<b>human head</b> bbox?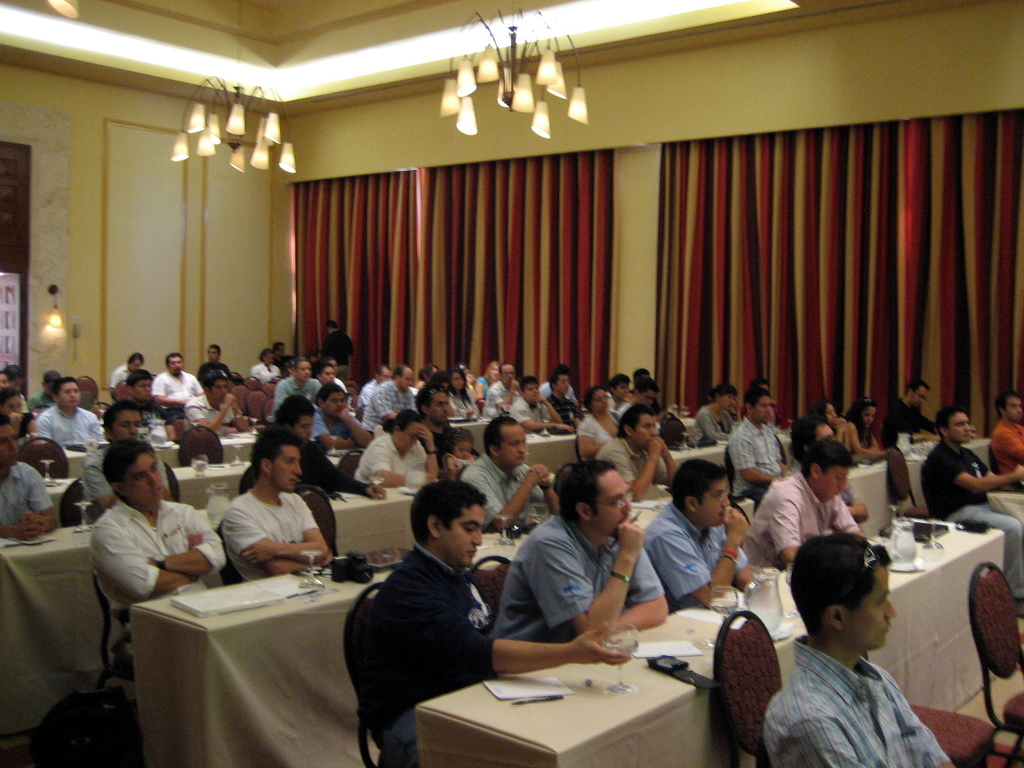
box(581, 385, 616, 414)
